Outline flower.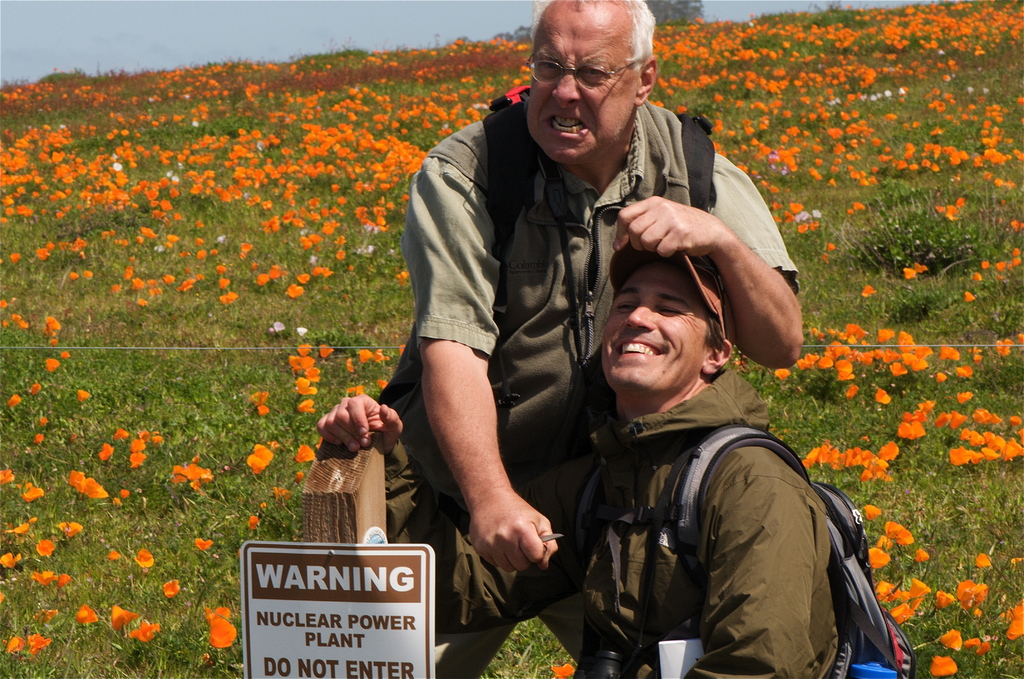
Outline: 218, 290, 240, 305.
